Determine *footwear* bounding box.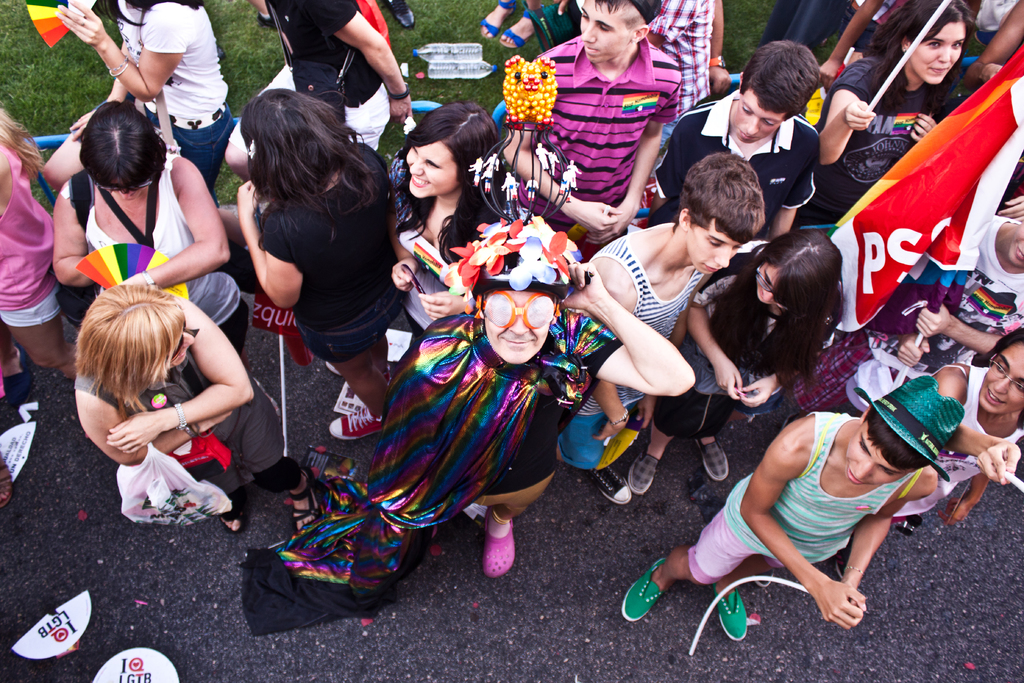
Determined: bbox(619, 557, 673, 621).
